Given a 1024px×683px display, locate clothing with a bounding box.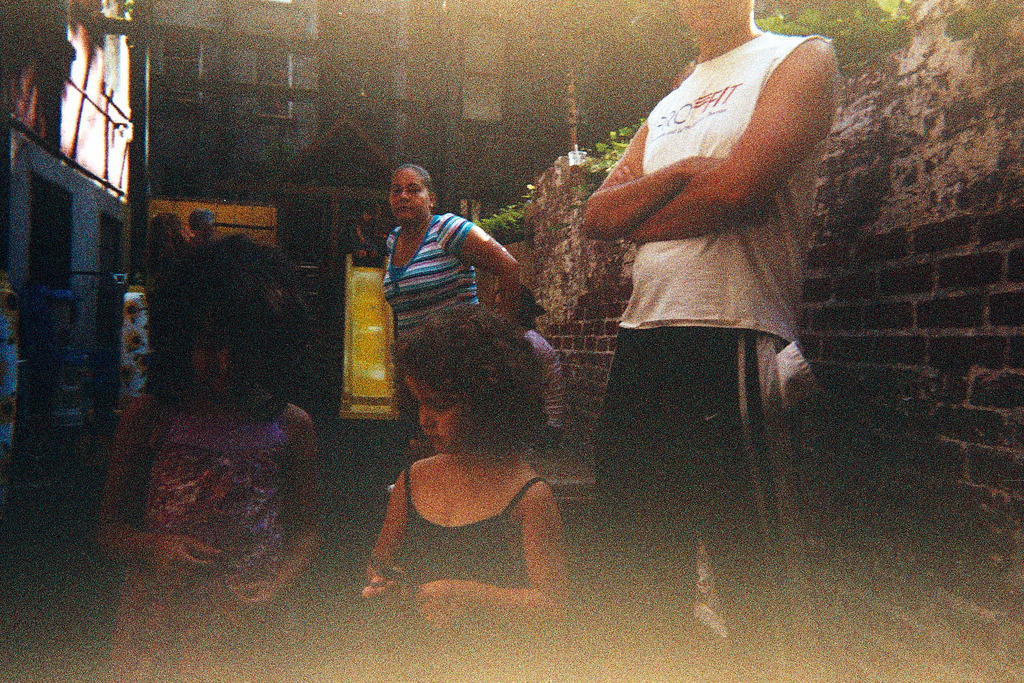
Located: x1=516, y1=324, x2=565, y2=453.
